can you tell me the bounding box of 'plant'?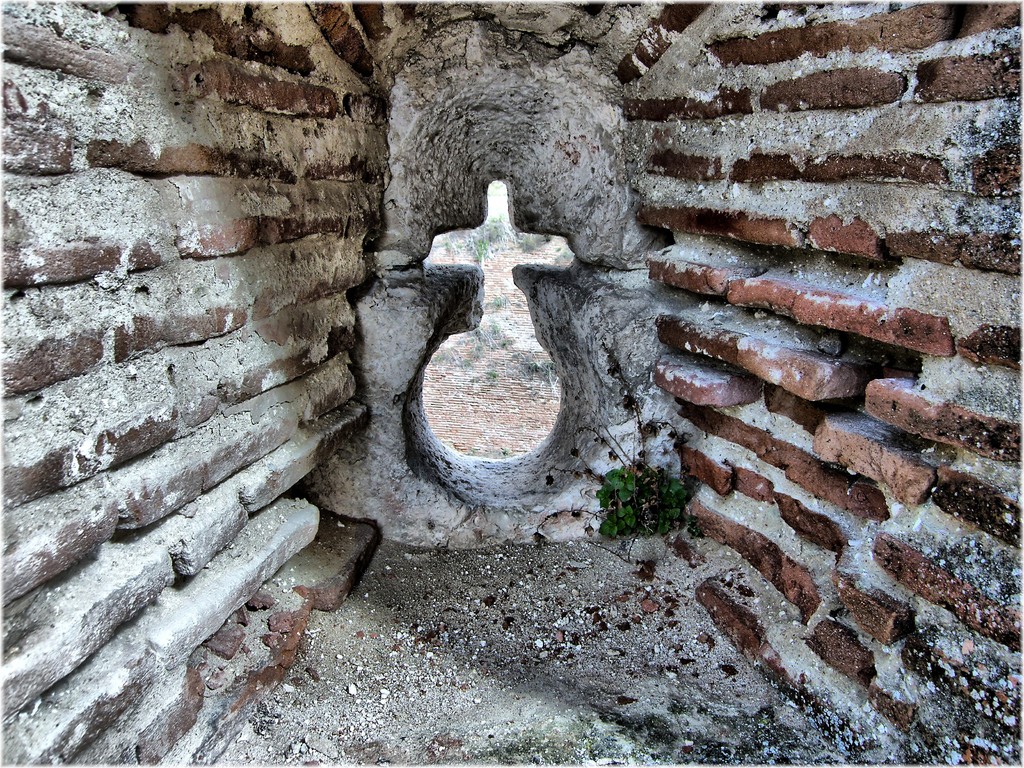
[left=596, top=455, right=701, bottom=547].
